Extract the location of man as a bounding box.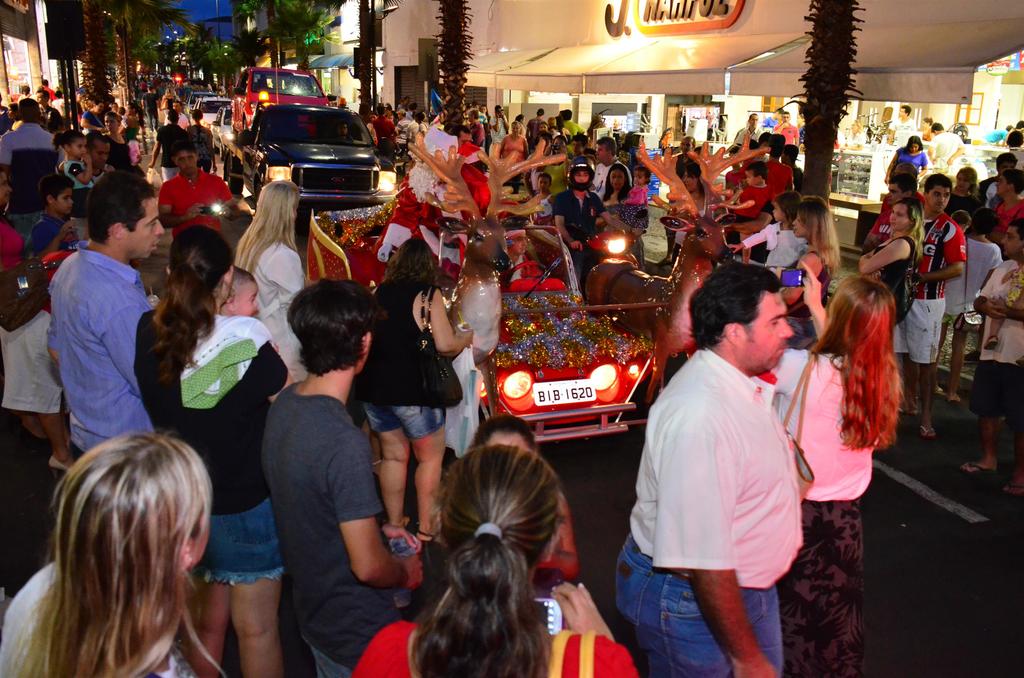
{"left": 367, "top": 102, "right": 399, "bottom": 146}.
